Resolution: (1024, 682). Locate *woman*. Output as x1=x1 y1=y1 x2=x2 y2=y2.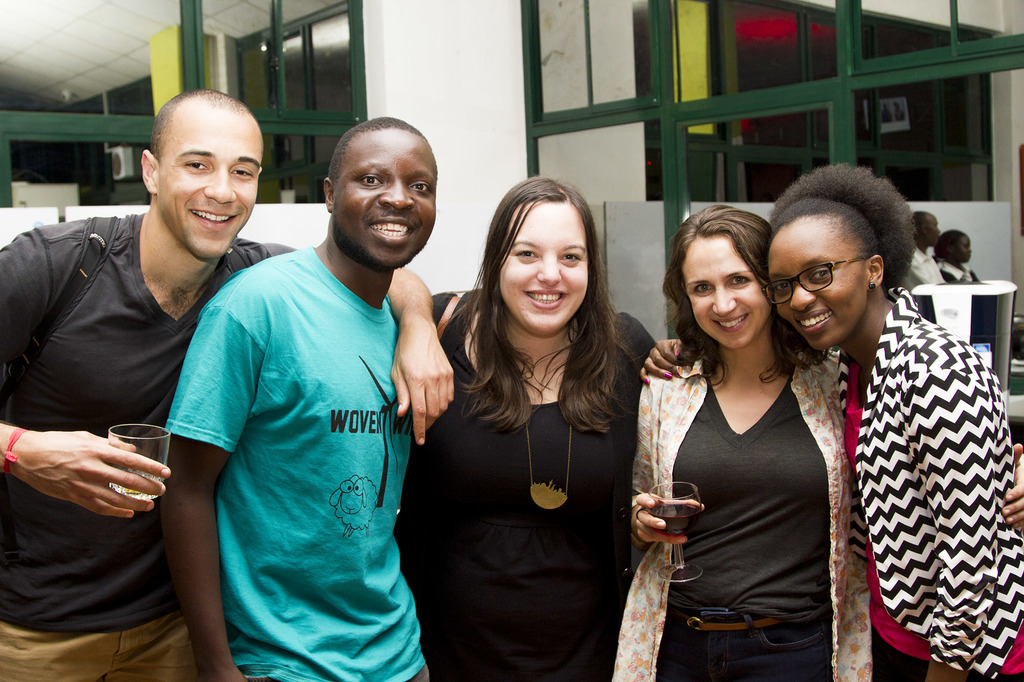
x1=931 y1=228 x2=978 y2=282.
